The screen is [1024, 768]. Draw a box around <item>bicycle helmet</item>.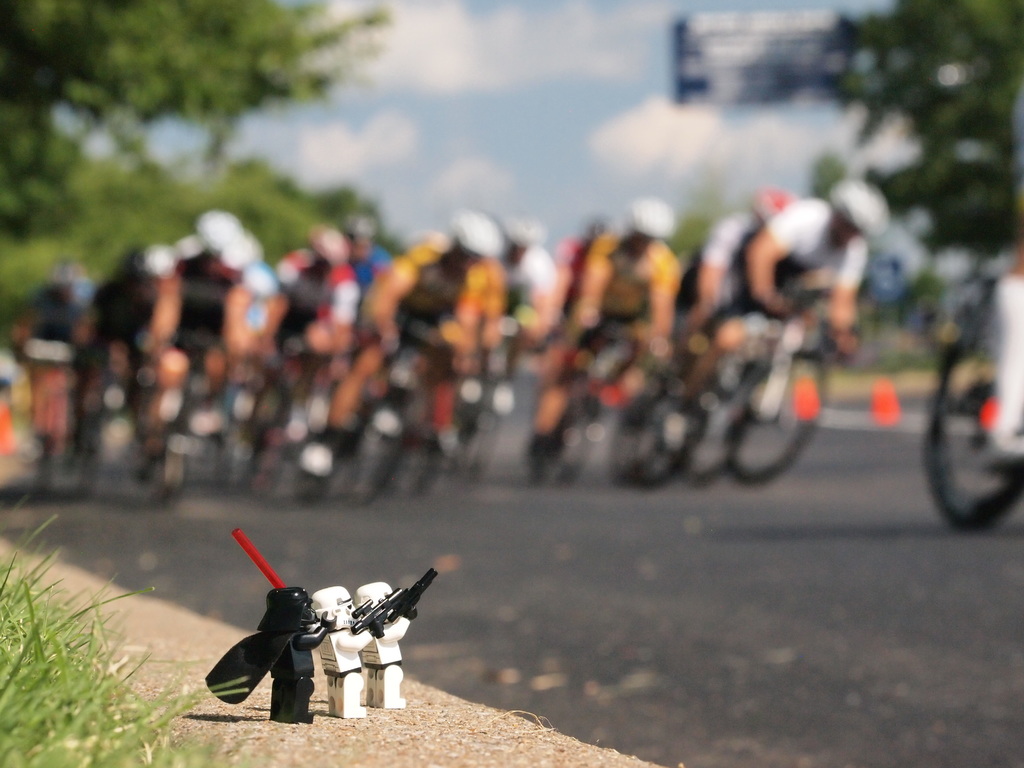
box=[753, 189, 790, 232].
